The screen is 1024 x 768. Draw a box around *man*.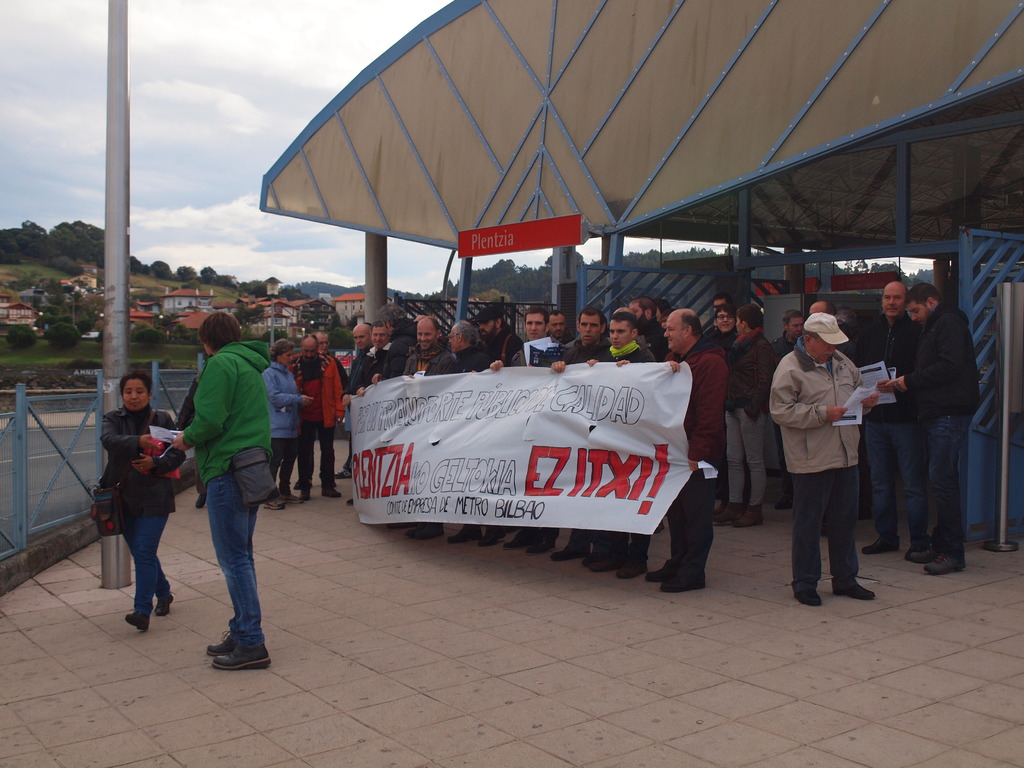
bbox=[170, 311, 278, 673].
